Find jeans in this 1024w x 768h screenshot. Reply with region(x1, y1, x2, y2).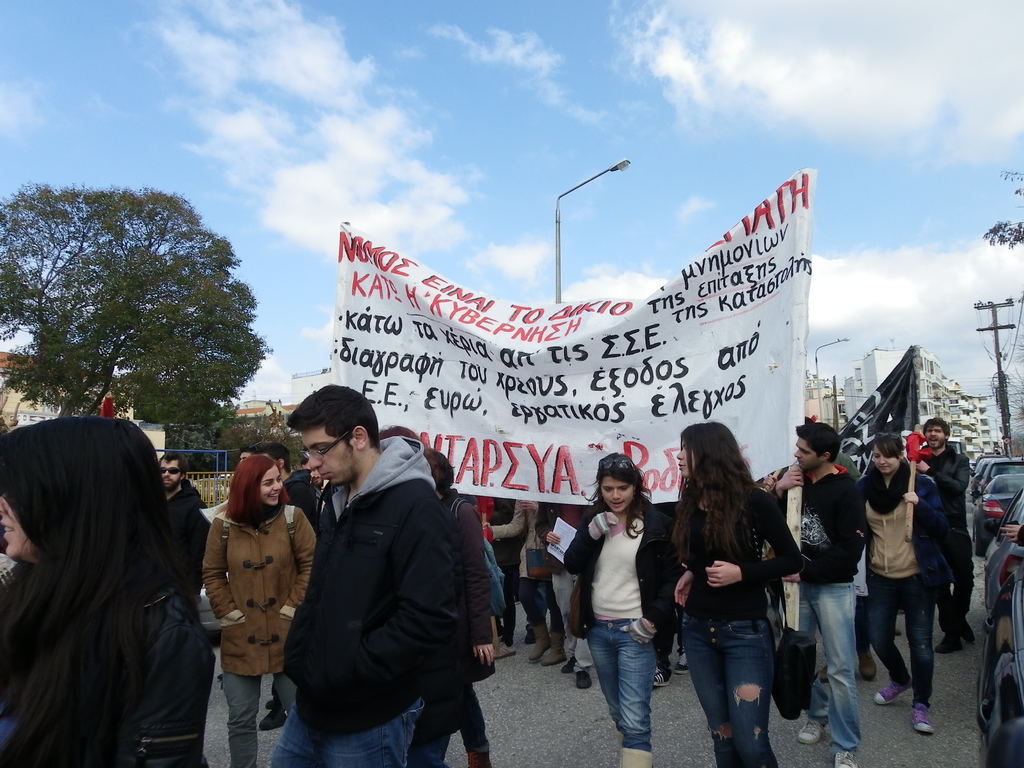
region(266, 691, 421, 767).
